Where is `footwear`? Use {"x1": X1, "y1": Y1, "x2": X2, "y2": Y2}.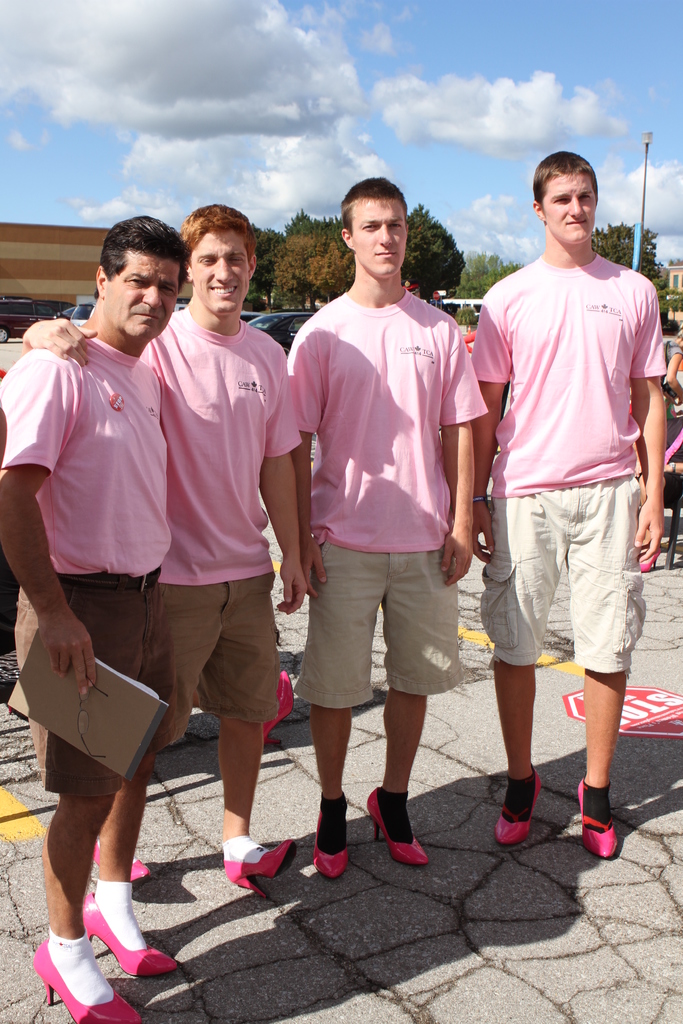
{"x1": 224, "y1": 838, "x2": 299, "y2": 896}.
